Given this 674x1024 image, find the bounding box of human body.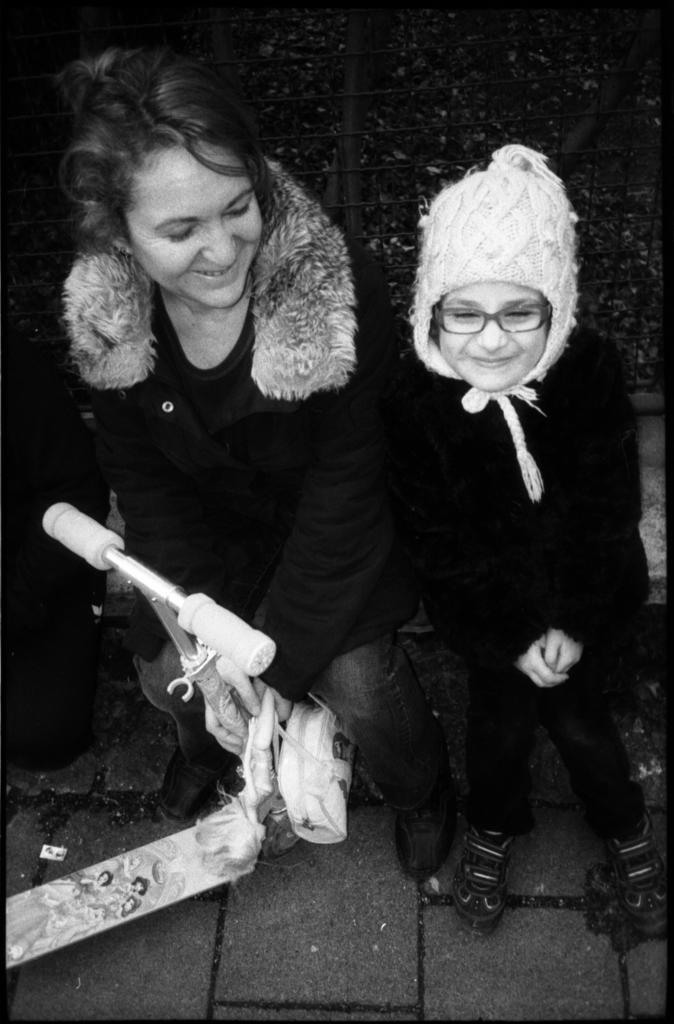
crop(396, 132, 656, 952).
